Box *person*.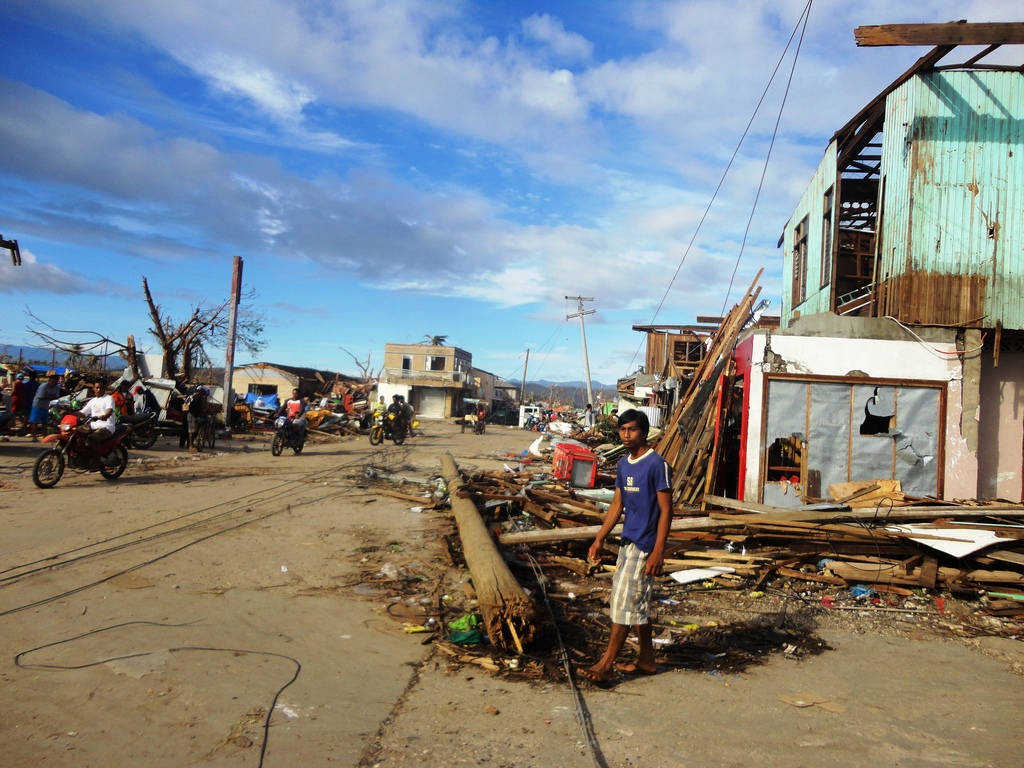
(188, 385, 209, 447).
